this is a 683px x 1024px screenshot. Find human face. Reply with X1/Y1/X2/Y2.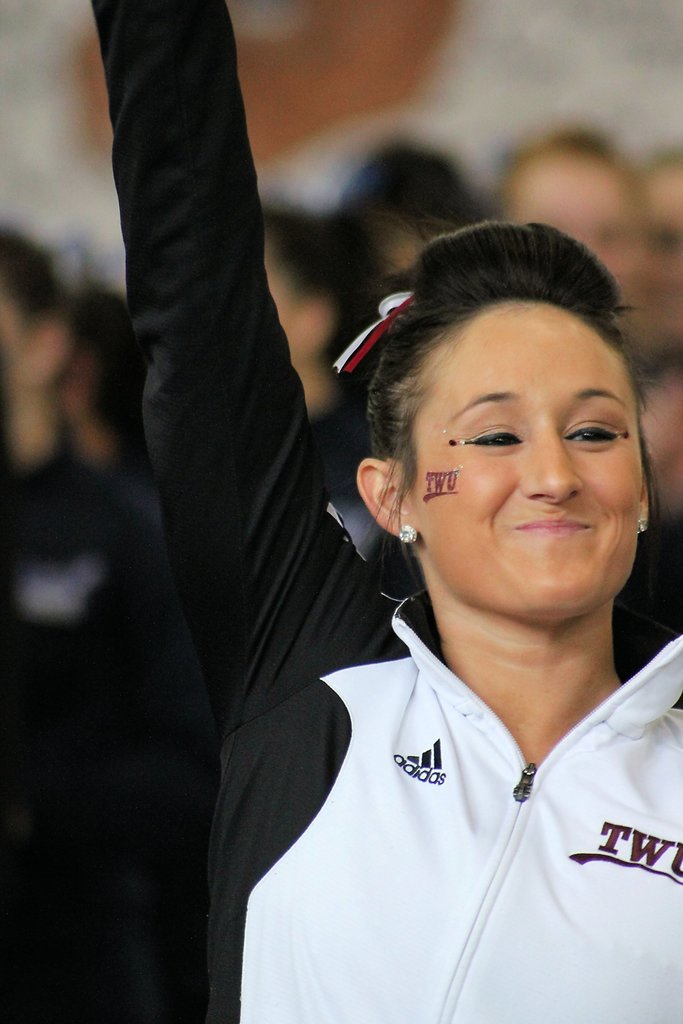
631/171/682/339.
